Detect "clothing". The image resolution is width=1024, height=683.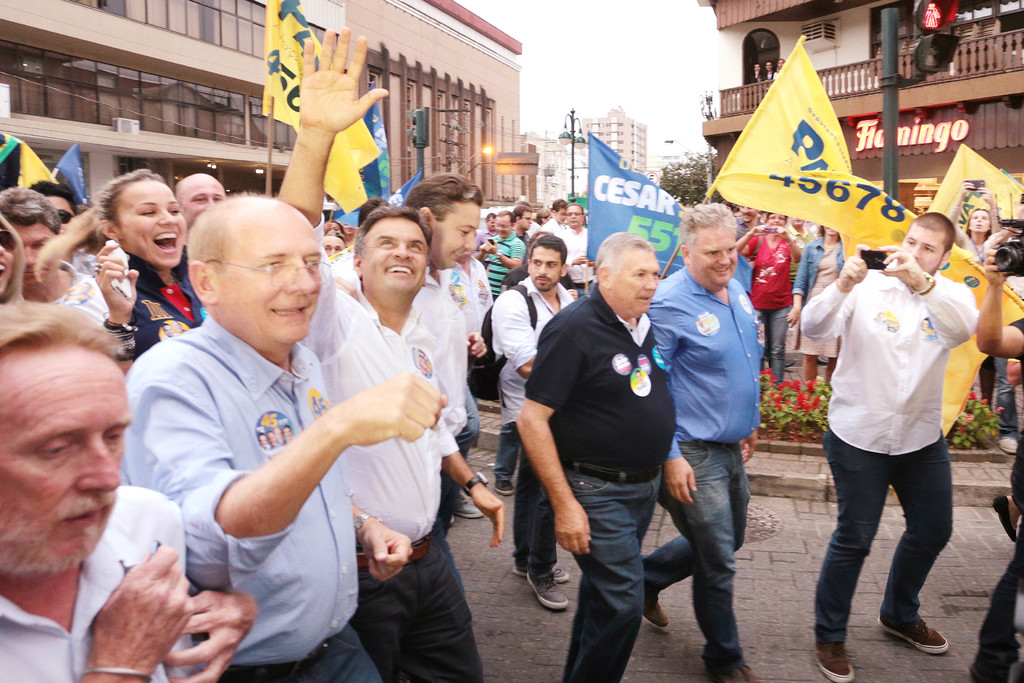
1010, 436, 1021, 508.
